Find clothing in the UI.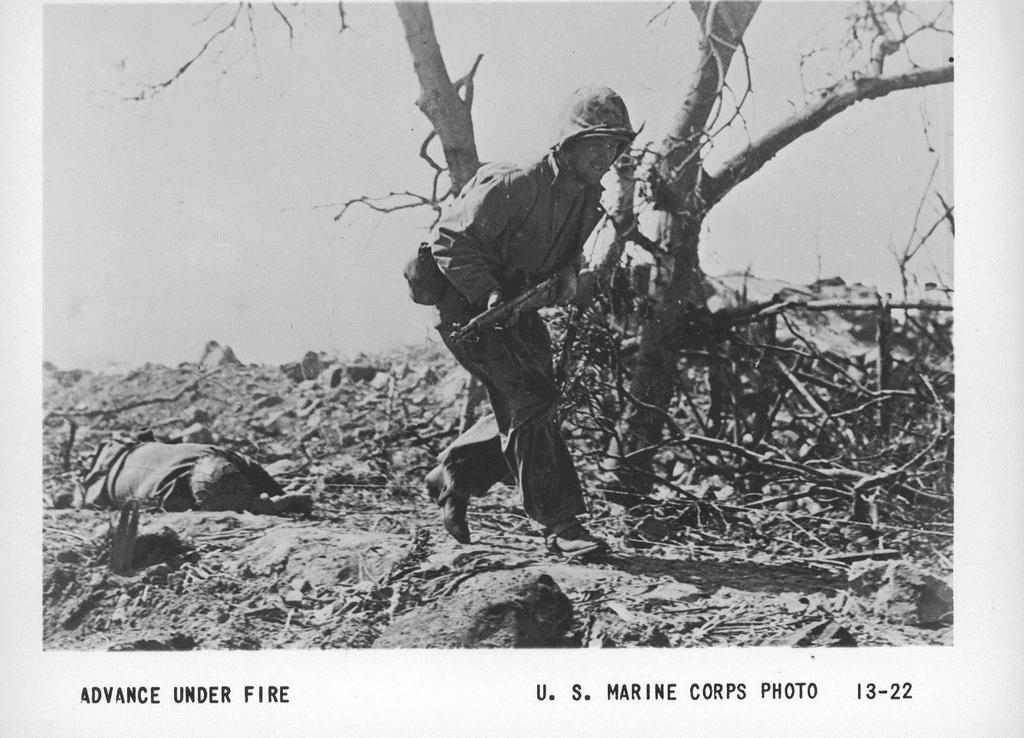
UI element at bbox=[424, 154, 595, 531].
